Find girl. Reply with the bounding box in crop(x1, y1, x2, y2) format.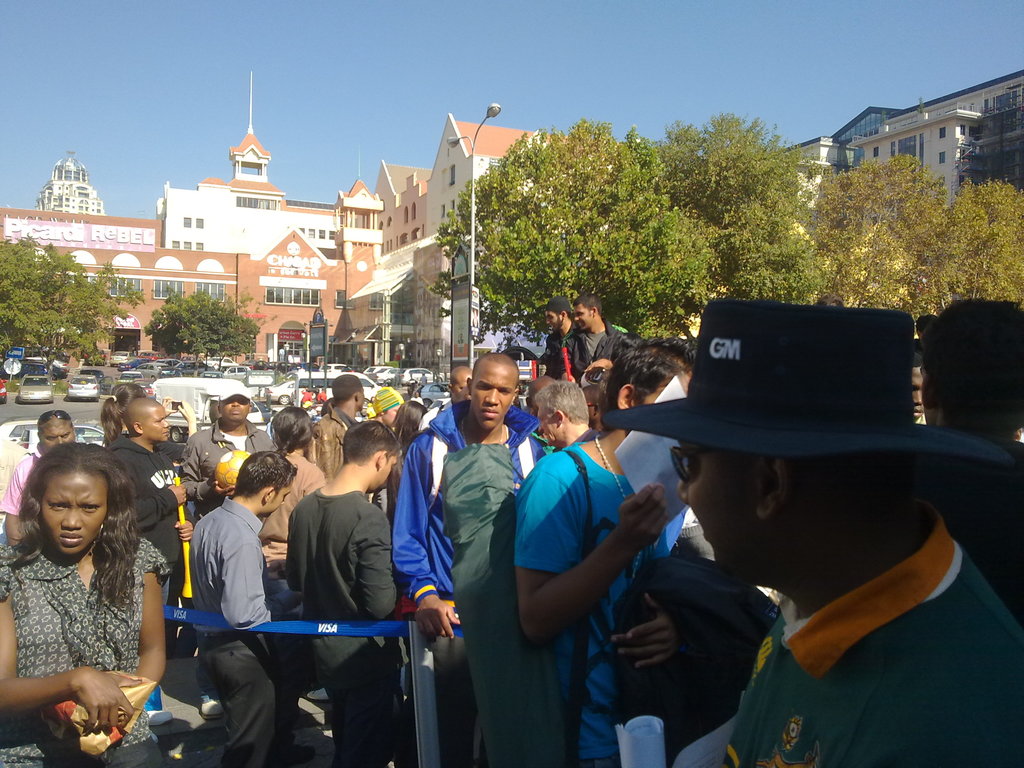
crop(0, 440, 163, 767).
